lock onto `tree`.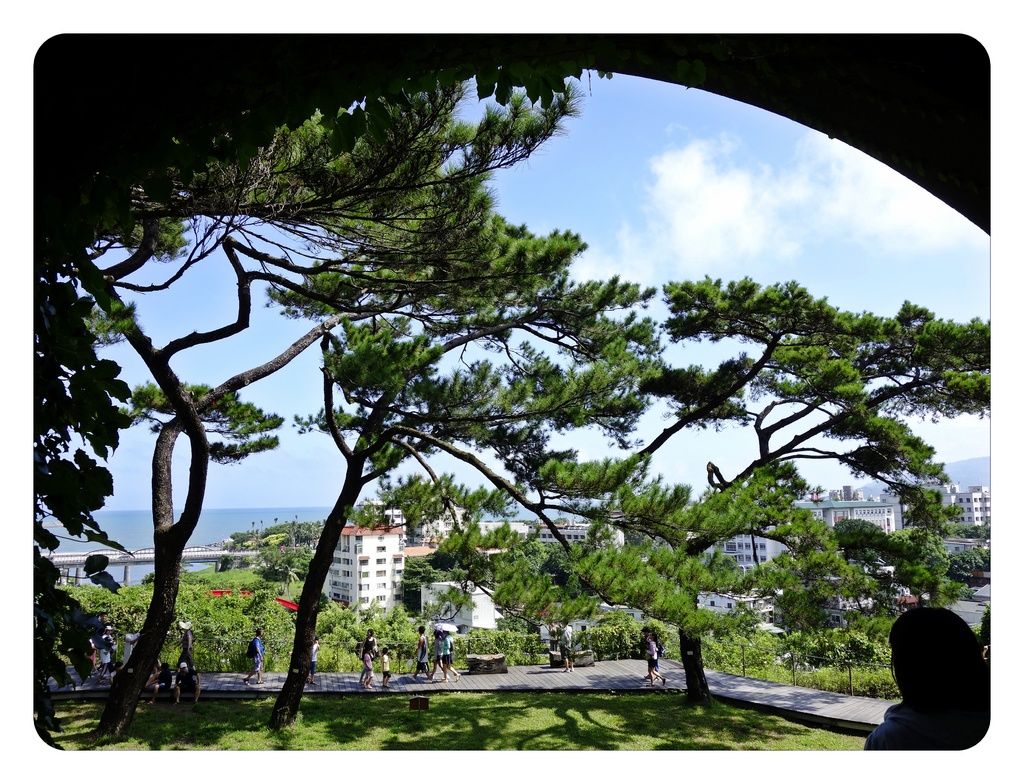
Locked: bbox(479, 269, 989, 711).
